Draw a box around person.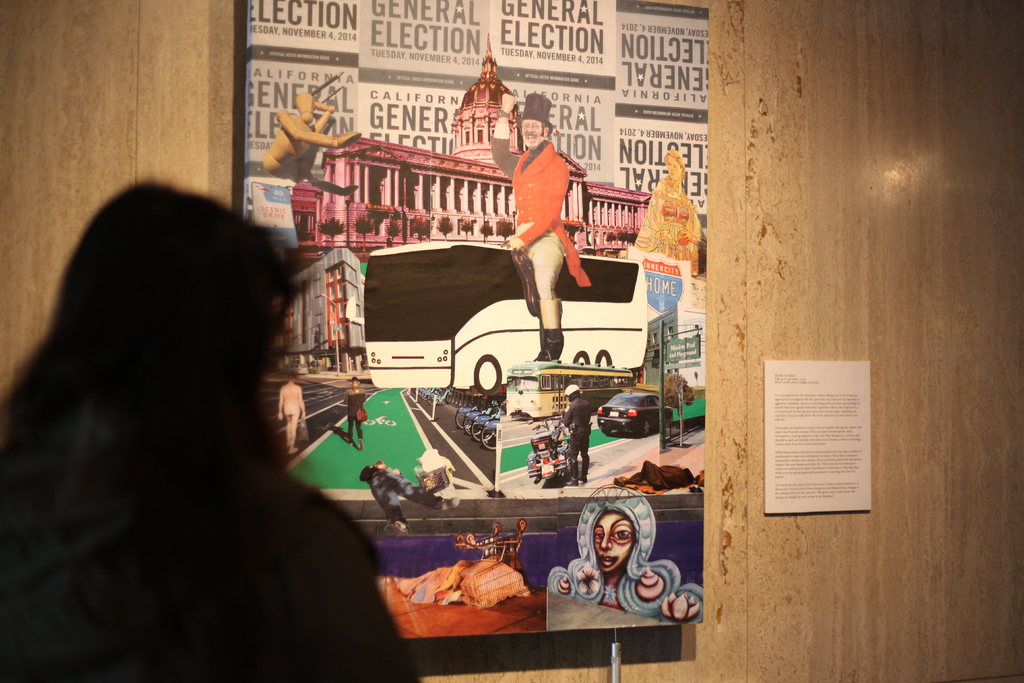
[x1=561, y1=386, x2=586, y2=477].
